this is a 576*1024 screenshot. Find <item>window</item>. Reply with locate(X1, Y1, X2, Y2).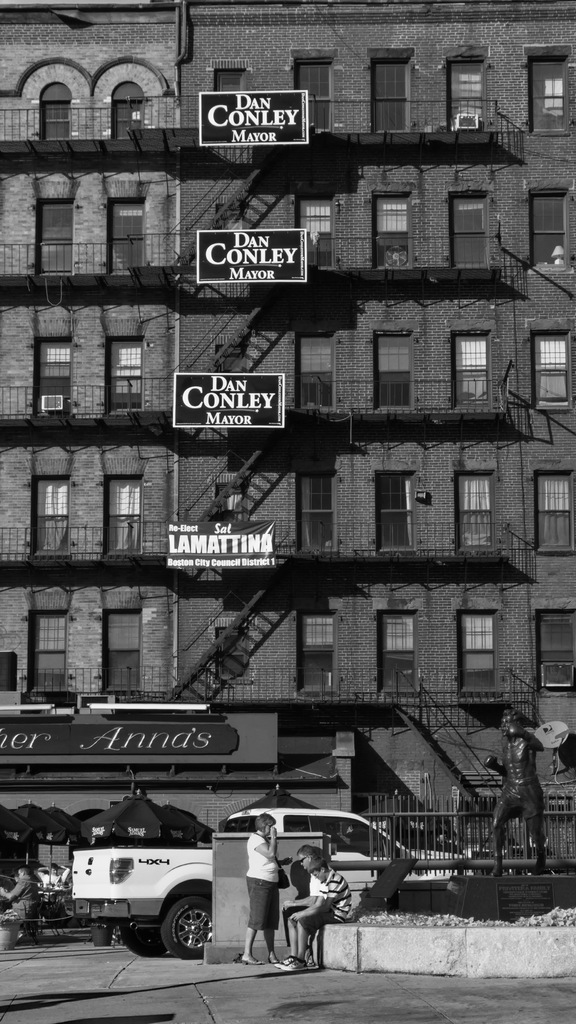
locate(456, 330, 490, 413).
